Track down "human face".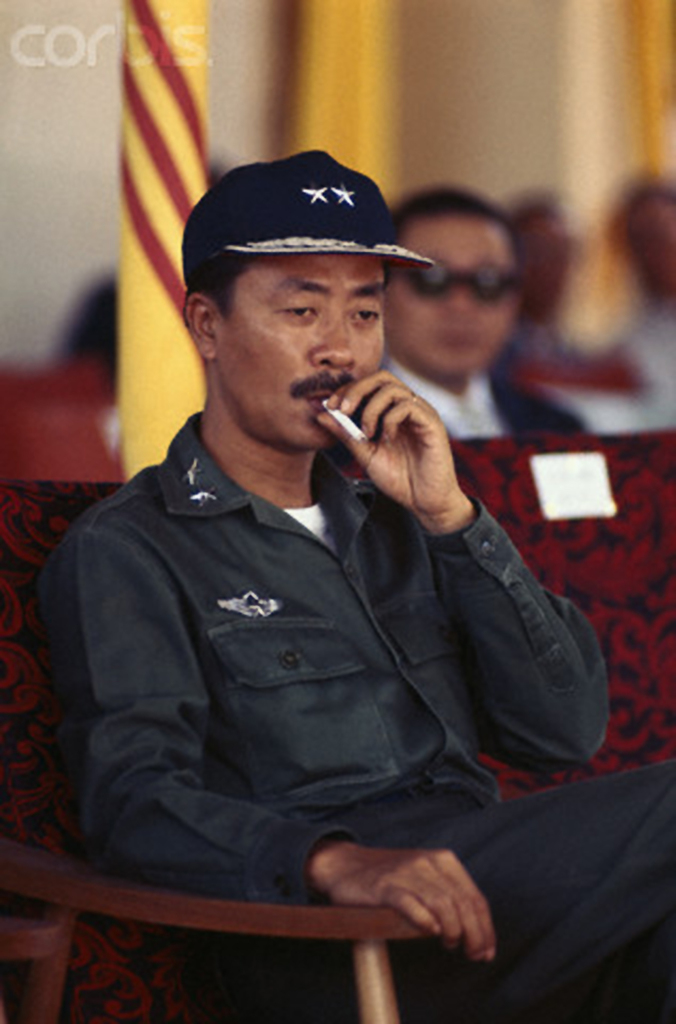
Tracked to 215:252:385:452.
